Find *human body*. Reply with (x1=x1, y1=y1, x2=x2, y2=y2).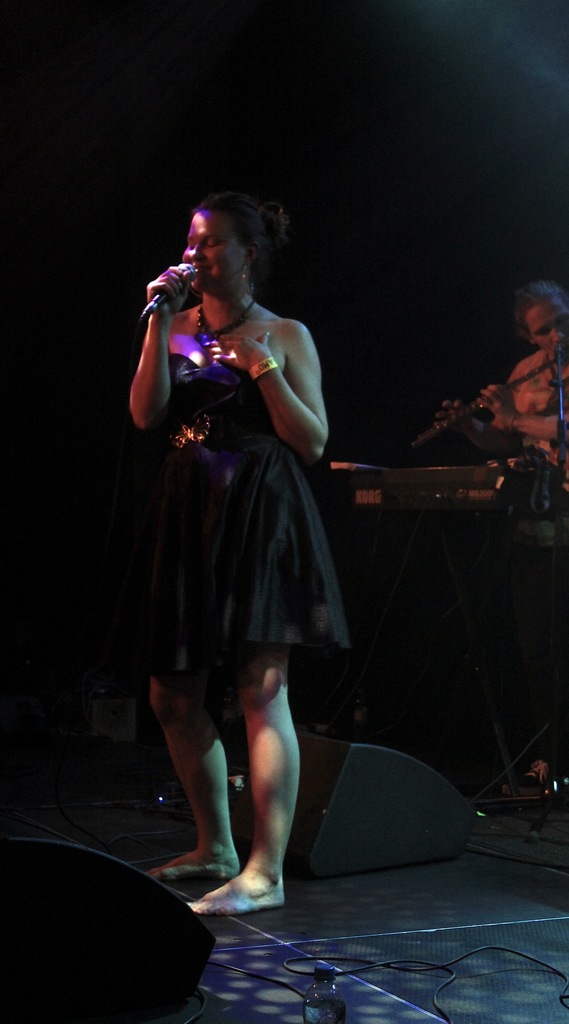
(x1=116, y1=193, x2=337, y2=890).
